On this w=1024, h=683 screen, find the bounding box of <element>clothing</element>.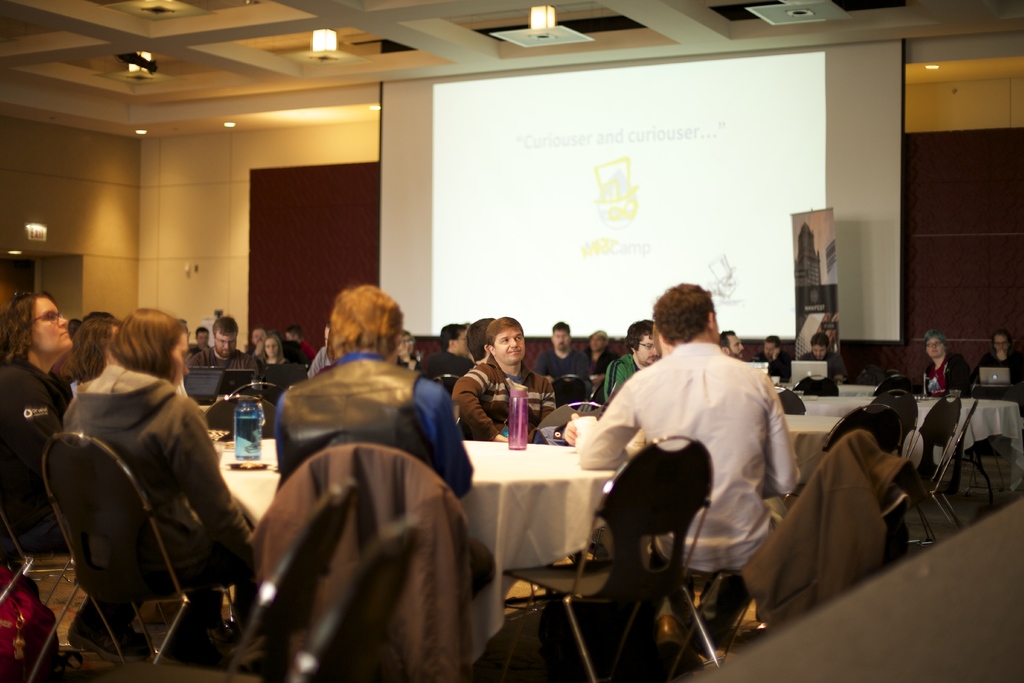
Bounding box: Rect(1, 347, 74, 558).
